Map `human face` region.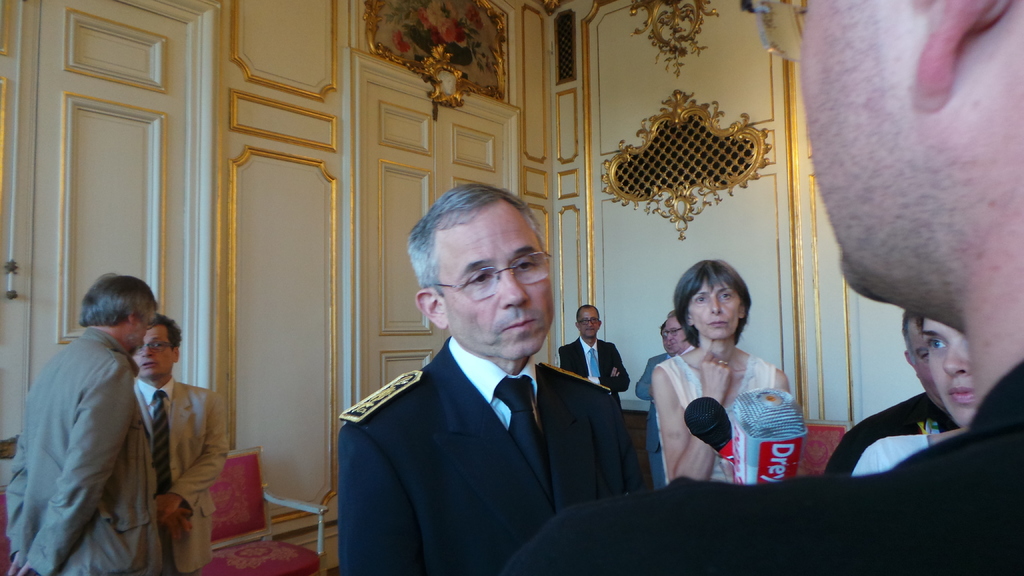
Mapped to pyautogui.locateOnScreen(804, 0, 928, 305).
